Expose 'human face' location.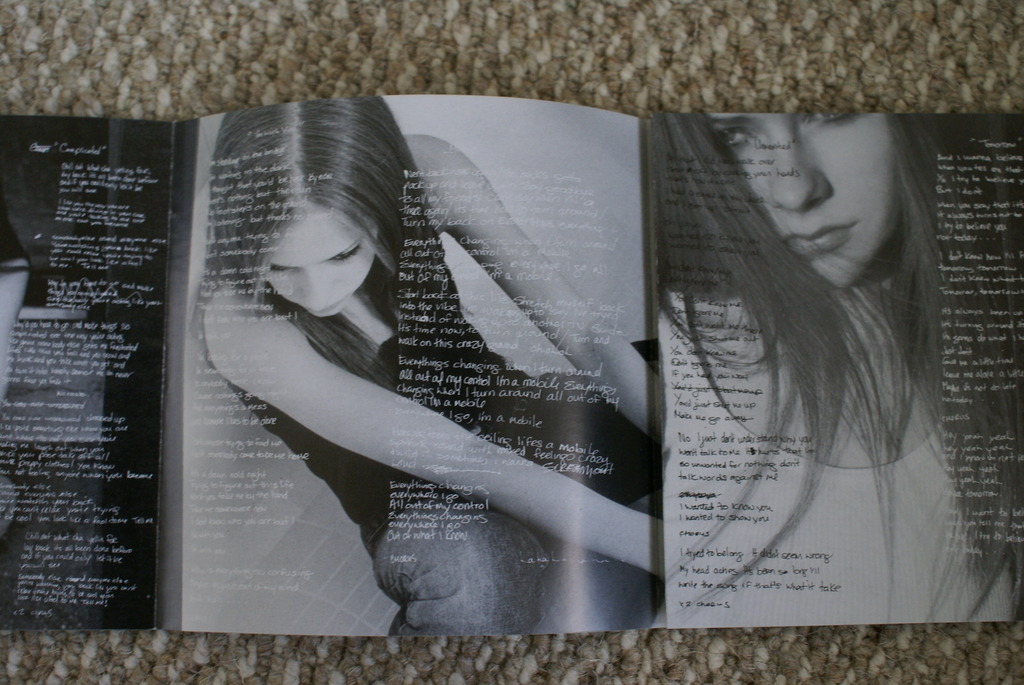
Exposed at crop(259, 202, 381, 317).
